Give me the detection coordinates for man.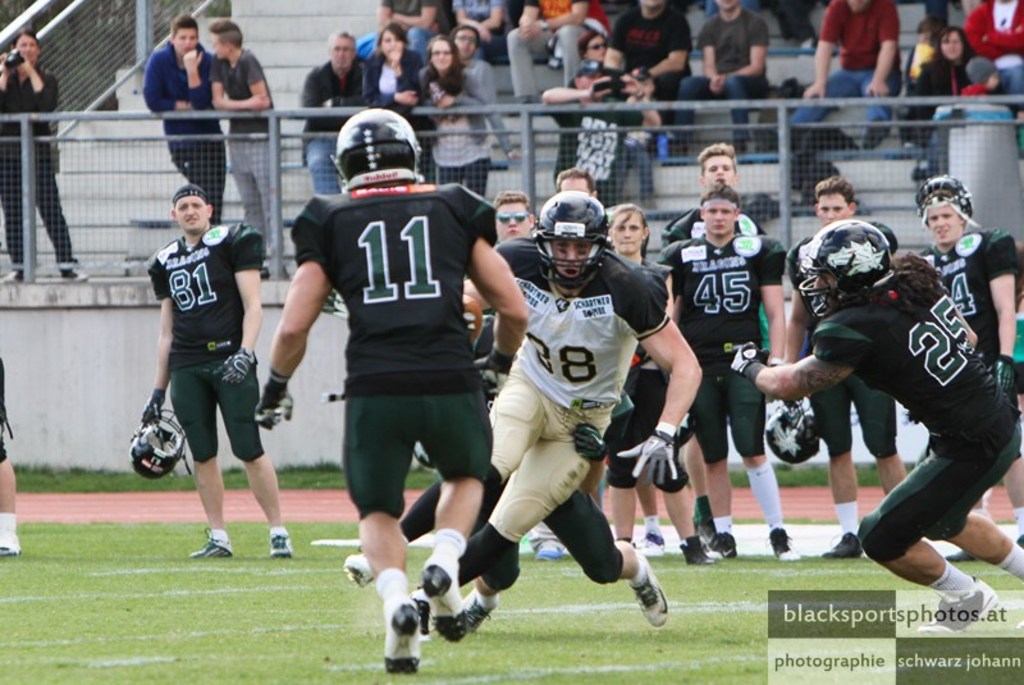
(left=205, top=18, right=273, bottom=245).
